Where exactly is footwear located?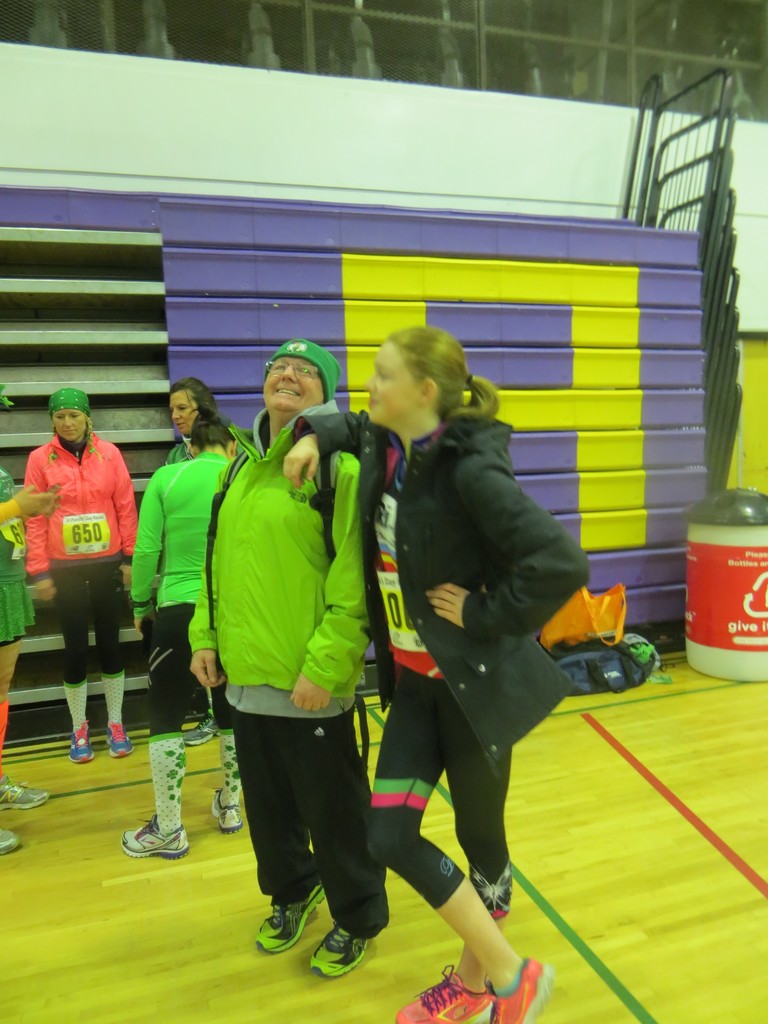
Its bounding box is 107:716:131:760.
